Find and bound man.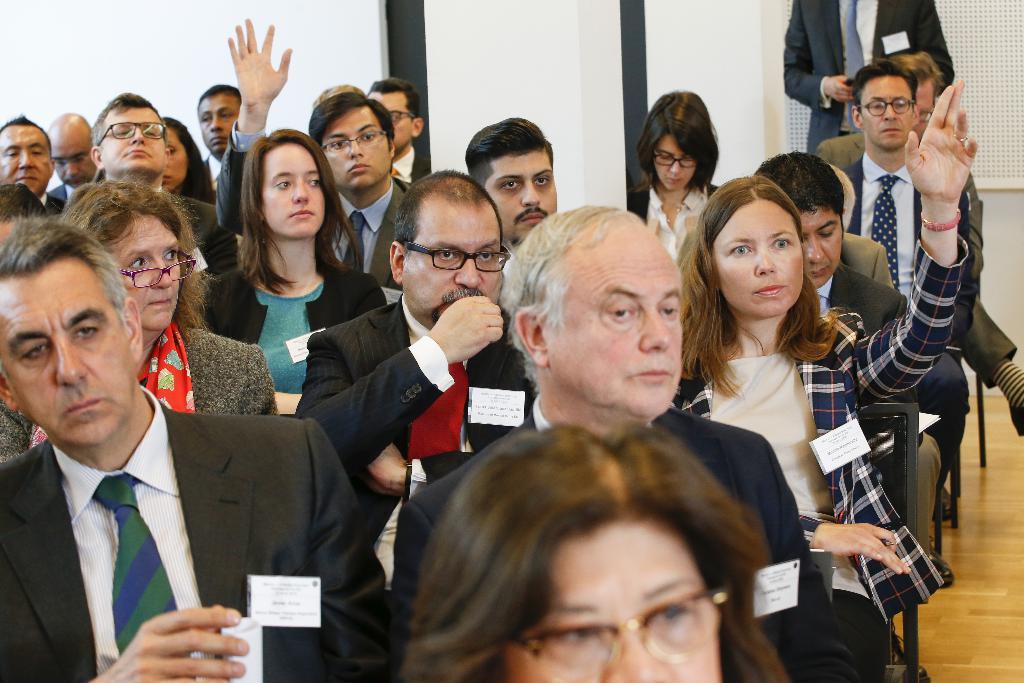
Bound: l=209, t=12, r=422, b=281.
